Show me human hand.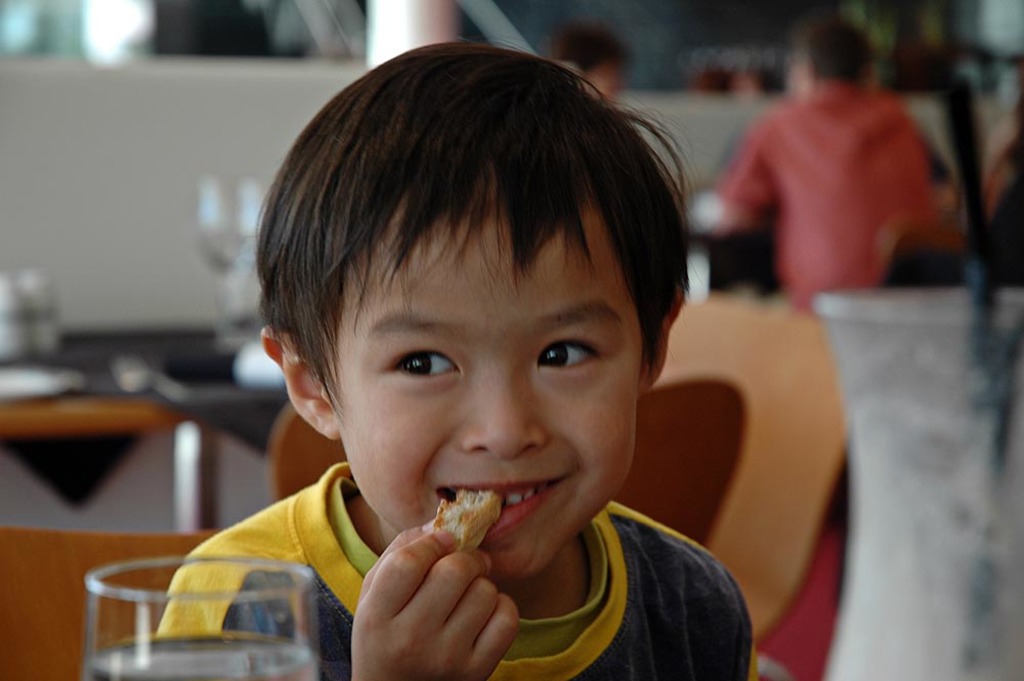
human hand is here: rect(345, 534, 544, 671).
